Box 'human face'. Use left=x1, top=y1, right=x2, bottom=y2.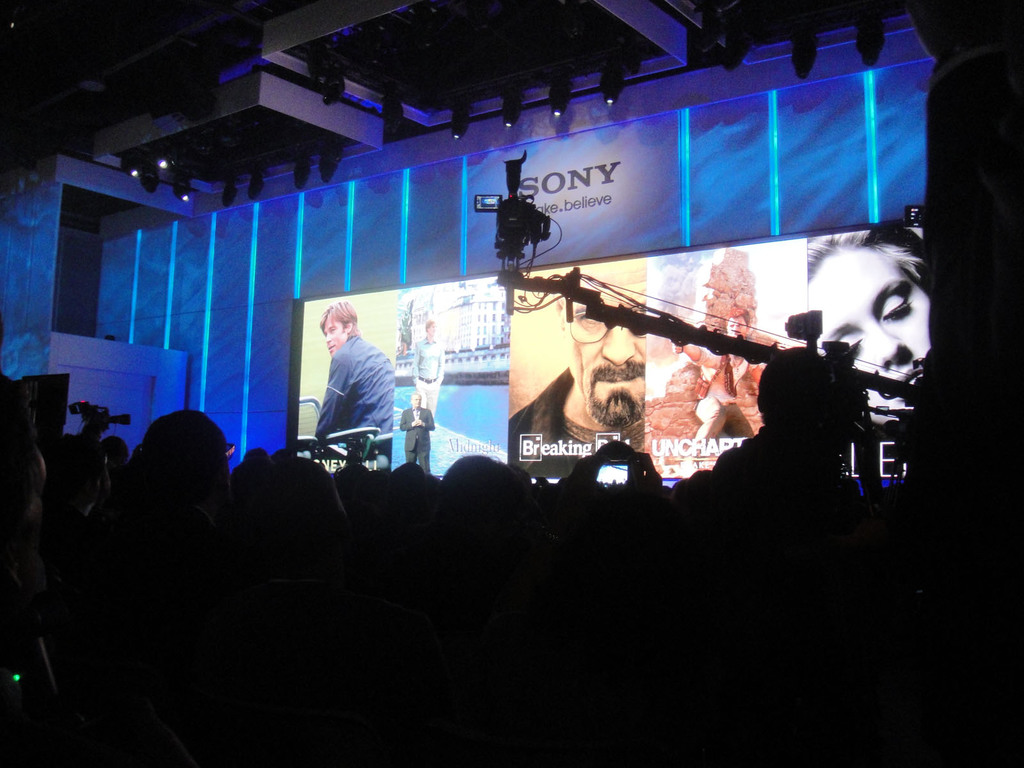
left=322, top=316, right=348, bottom=356.
